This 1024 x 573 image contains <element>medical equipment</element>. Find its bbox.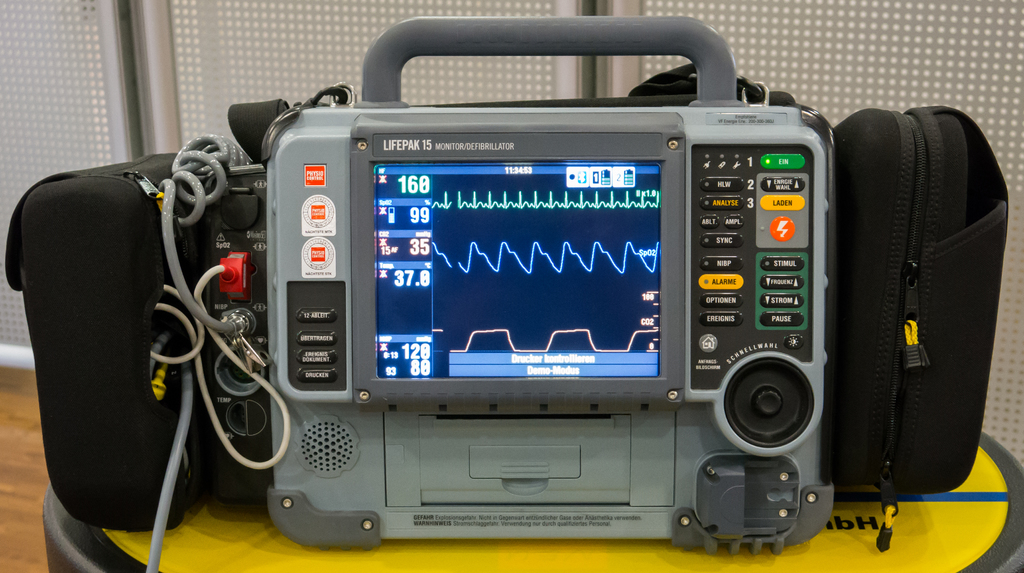
Rect(4, 17, 1012, 572).
